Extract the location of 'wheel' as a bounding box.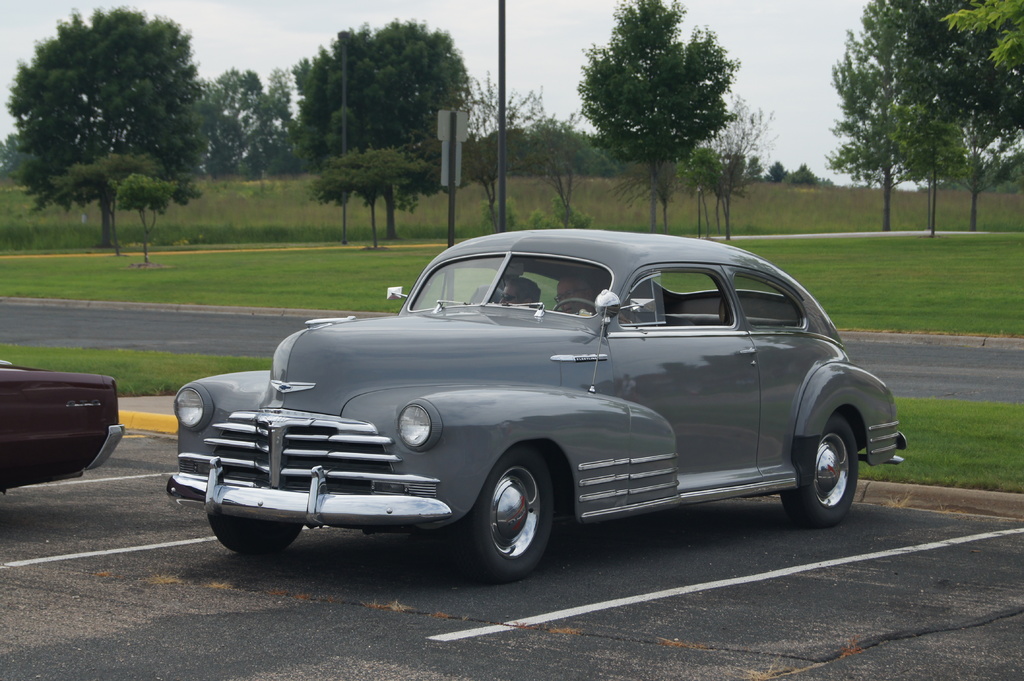
Rect(554, 300, 597, 312).
